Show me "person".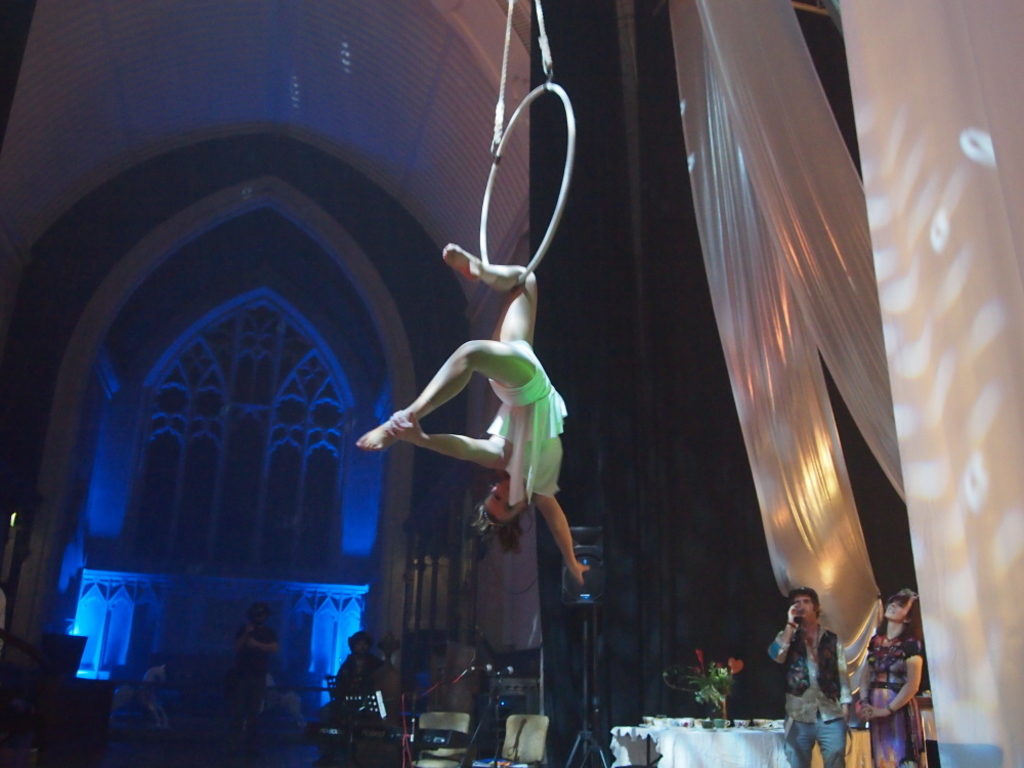
"person" is here: [329, 631, 386, 701].
